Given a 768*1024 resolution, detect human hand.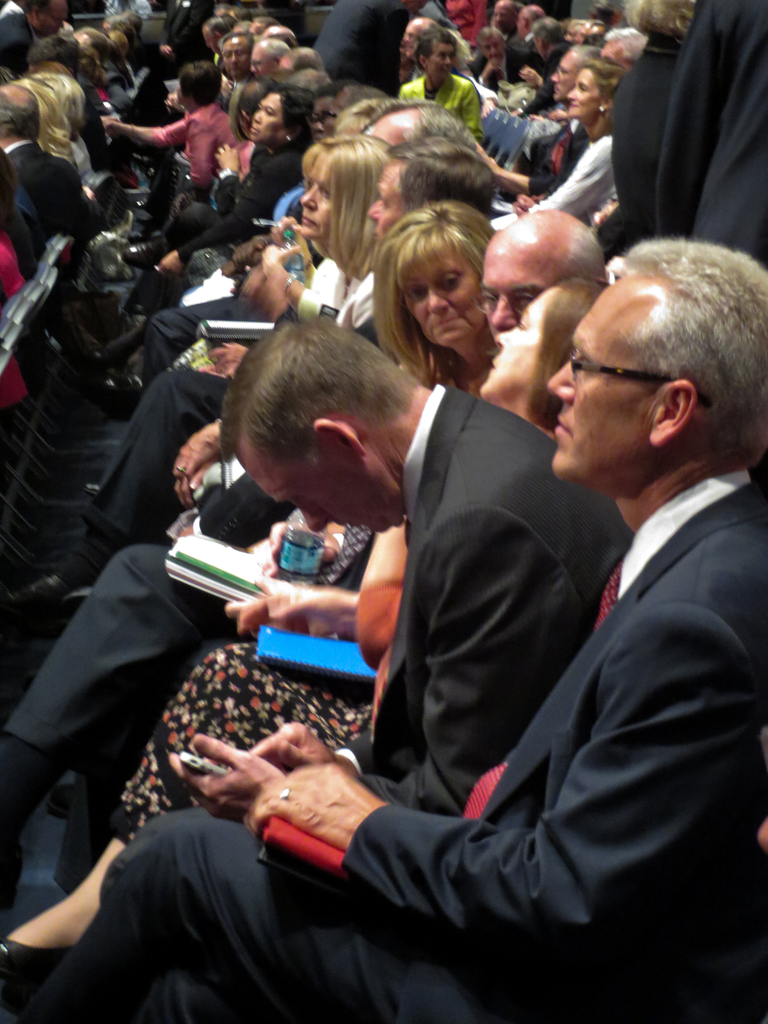
l=487, t=59, r=505, b=76.
